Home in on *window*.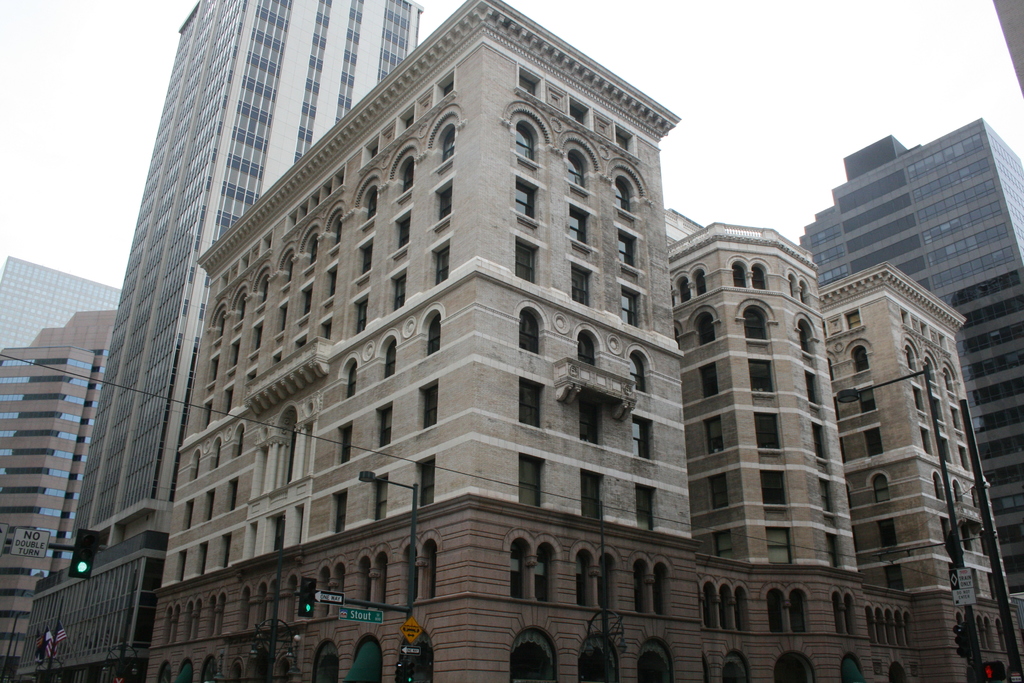
Homed in at crop(702, 366, 722, 399).
